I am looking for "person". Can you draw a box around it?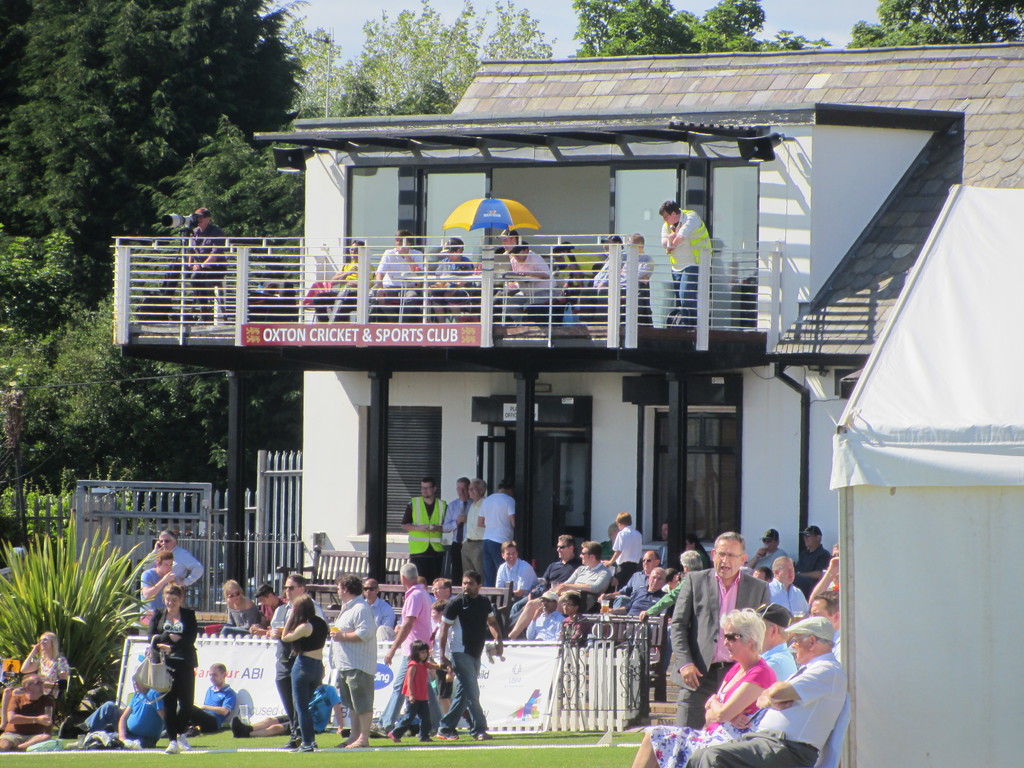
Sure, the bounding box is left=682, top=615, right=845, bottom=765.
